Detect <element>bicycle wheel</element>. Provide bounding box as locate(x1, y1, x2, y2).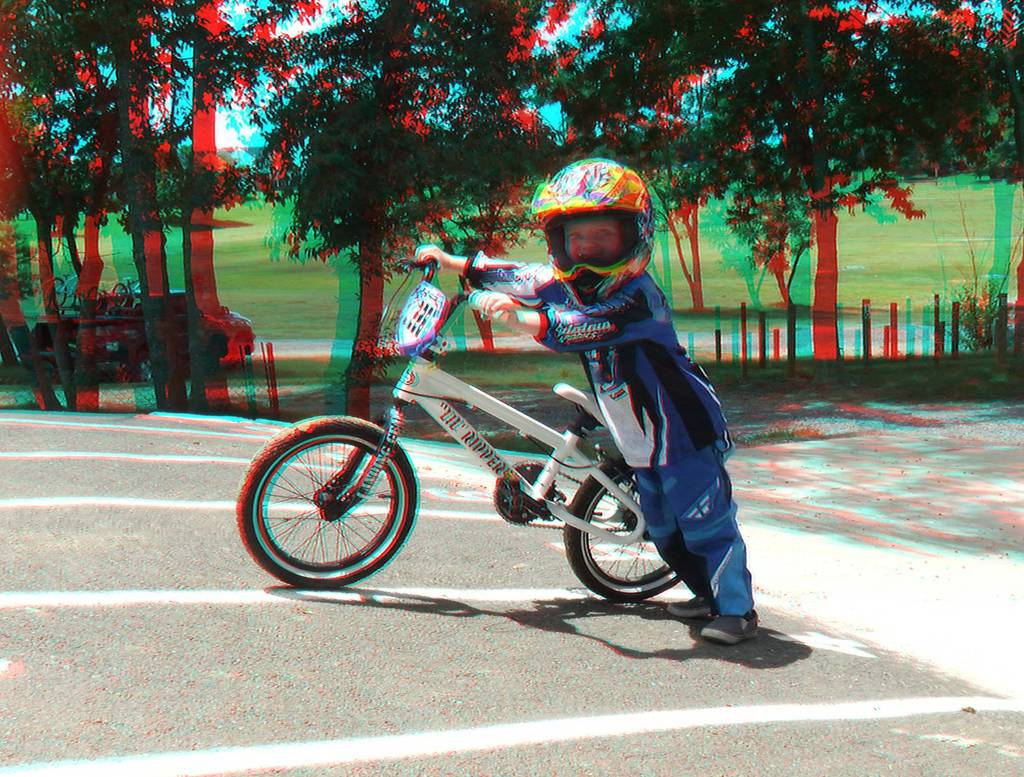
locate(560, 453, 679, 601).
